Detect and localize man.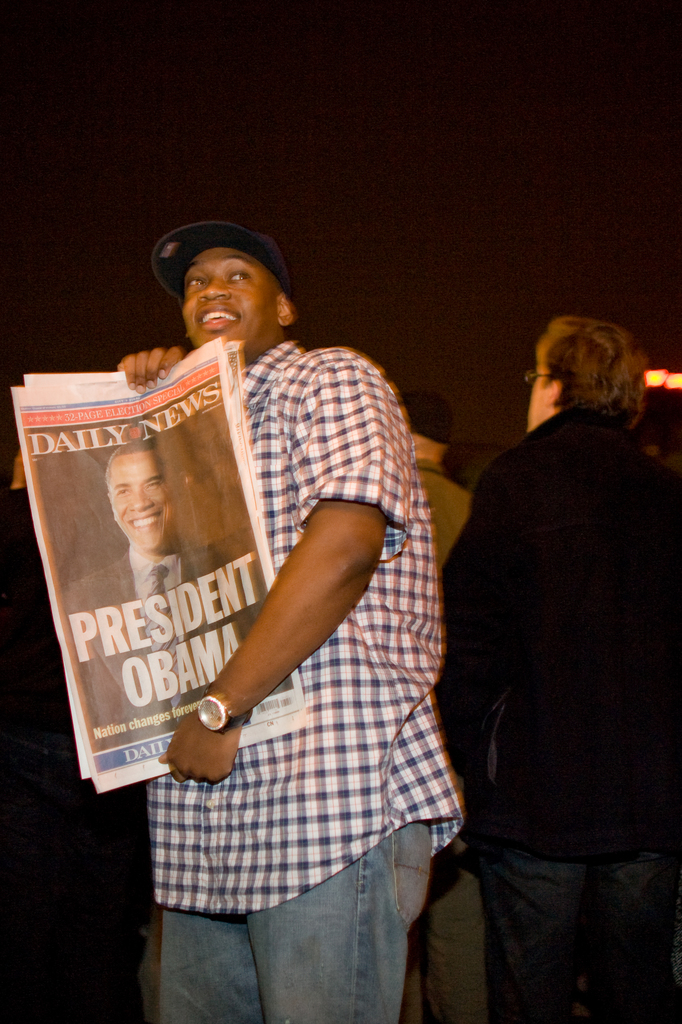
Localized at bbox=(432, 282, 678, 991).
